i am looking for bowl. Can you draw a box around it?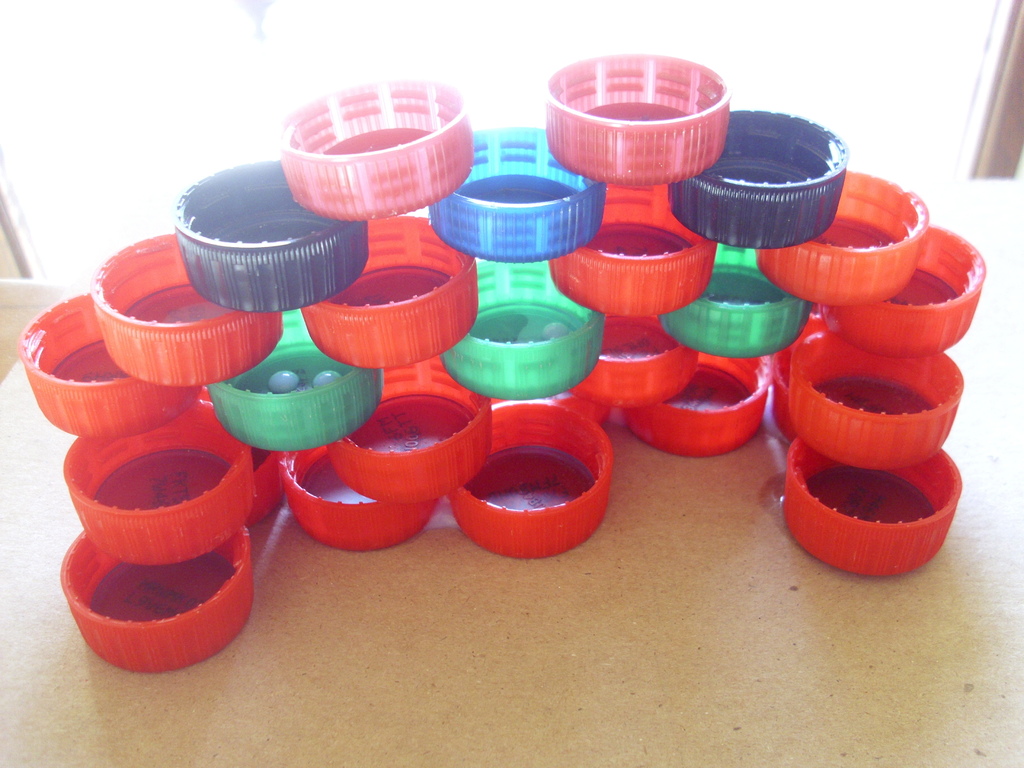
Sure, the bounding box is locate(261, 88, 493, 223).
